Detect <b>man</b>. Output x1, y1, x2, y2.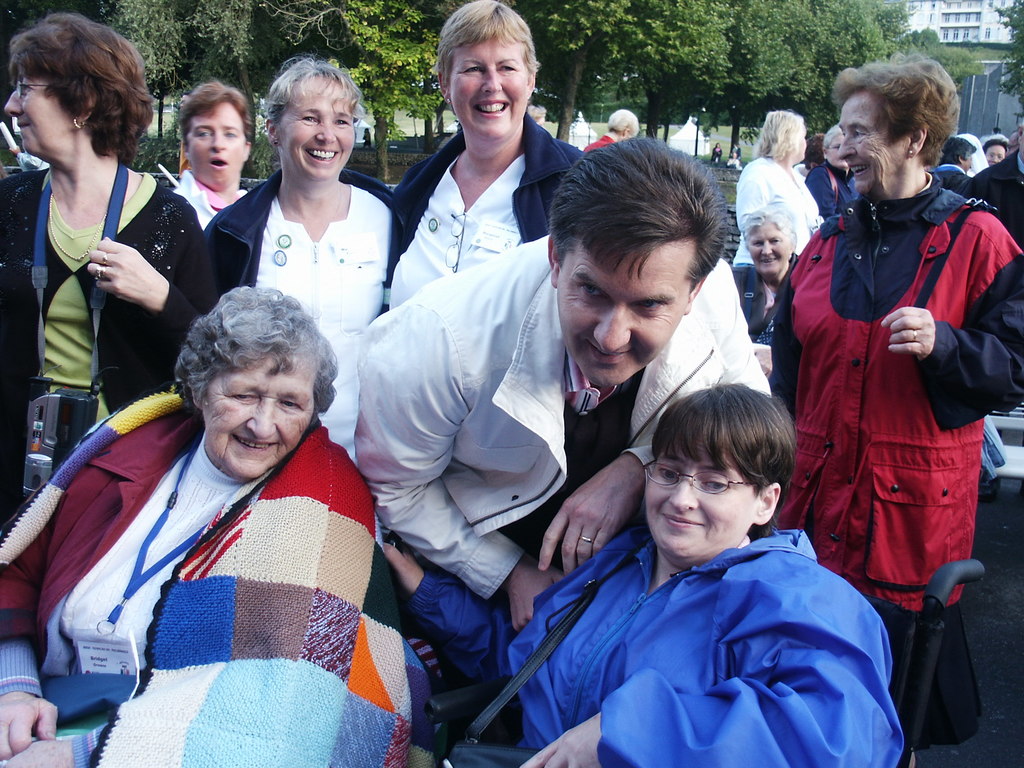
948, 114, 1023, 243.
